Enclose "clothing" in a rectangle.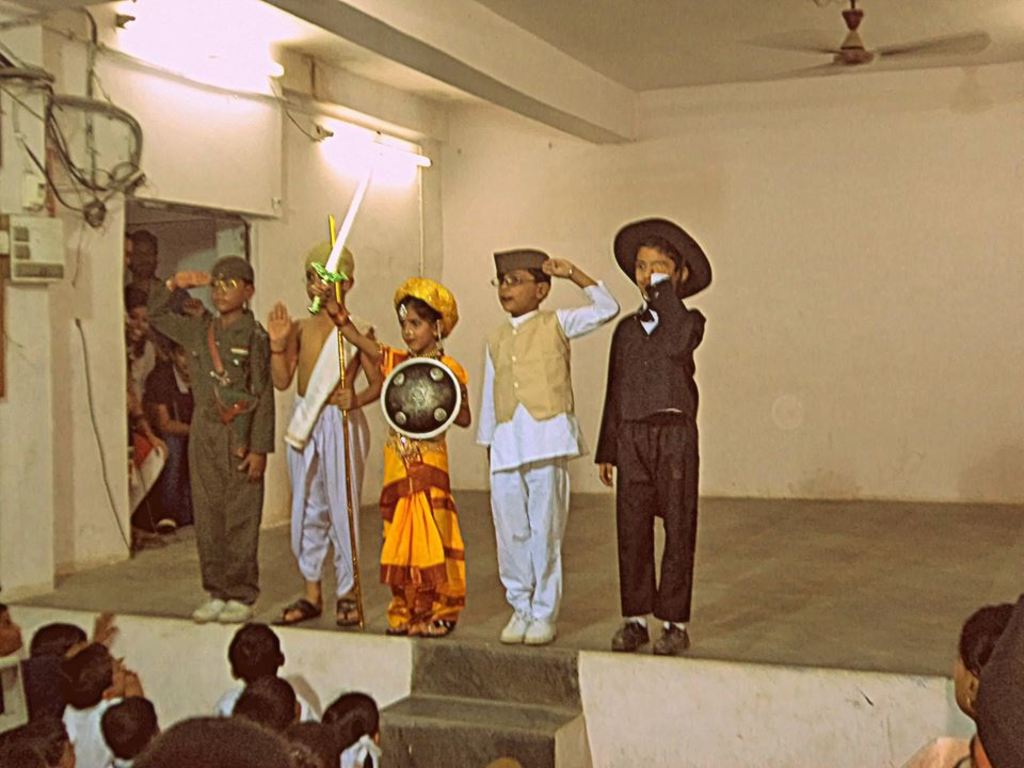
66:703:119:767.
